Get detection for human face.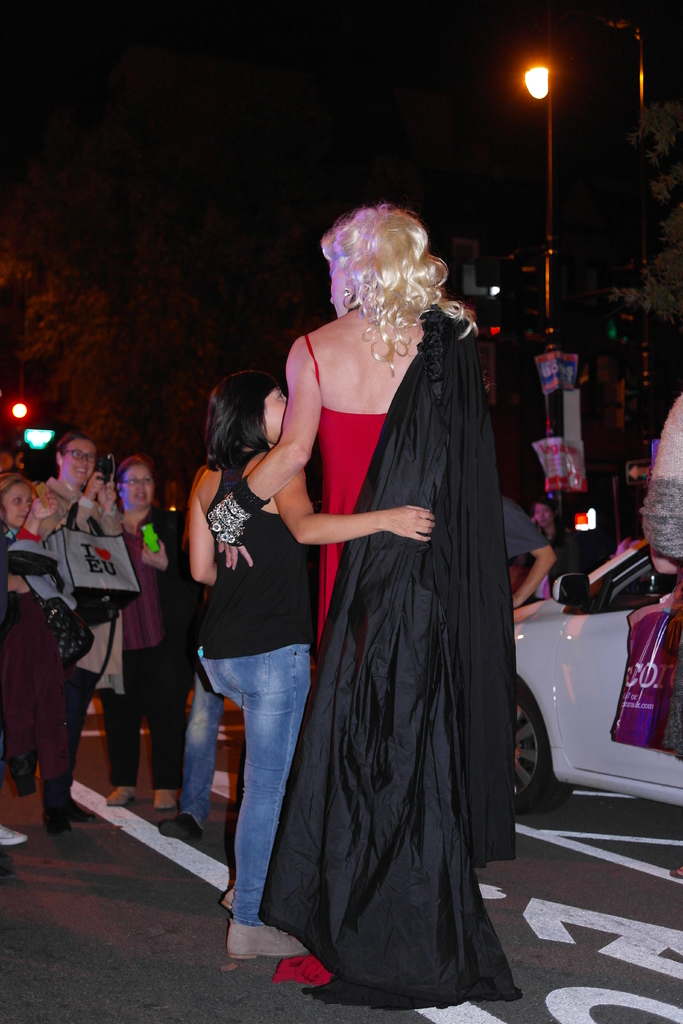
Detection: Rect(122, 463, 151, 504).
